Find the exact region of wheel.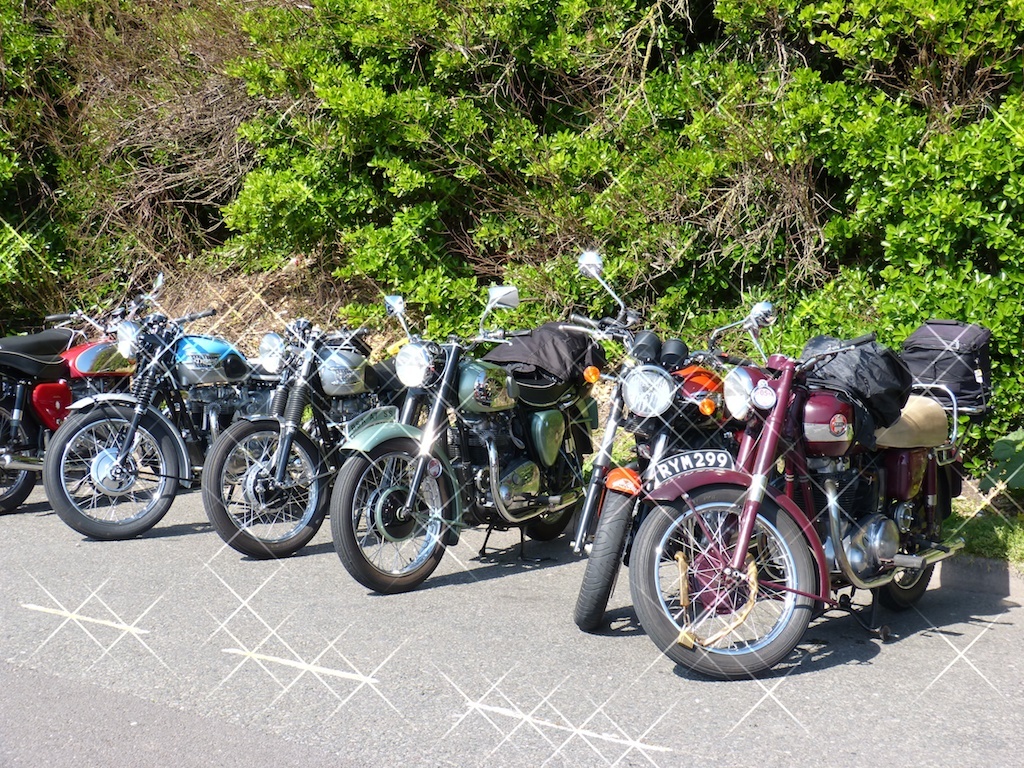
Exact region: [41,404,179,542].
